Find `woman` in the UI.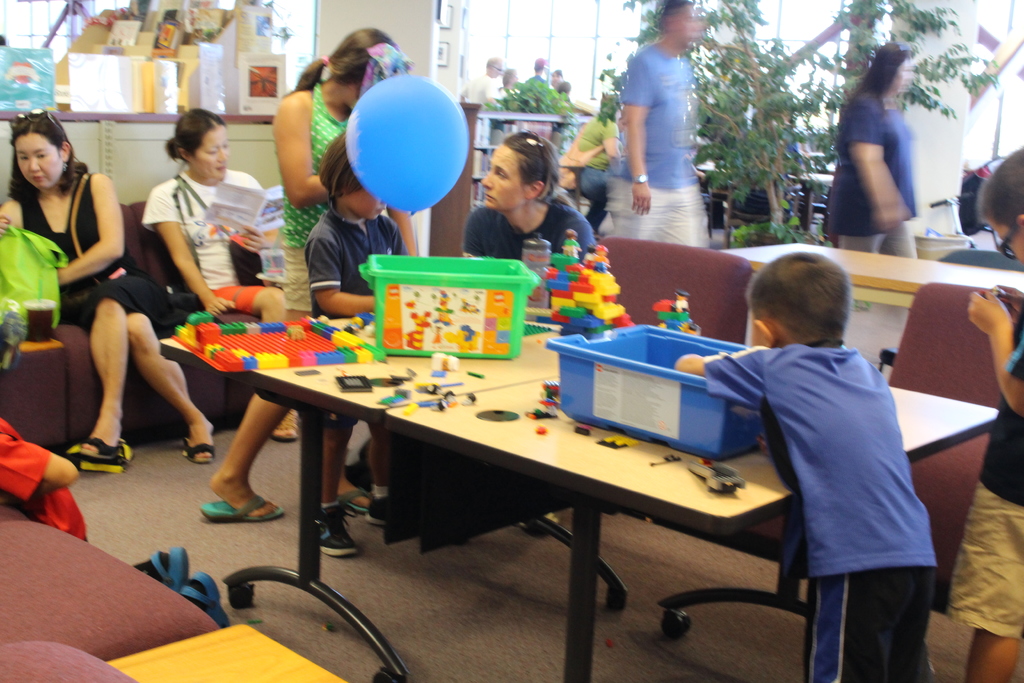
UI element at x1=459, y1=134, x2=595, y2=263.
